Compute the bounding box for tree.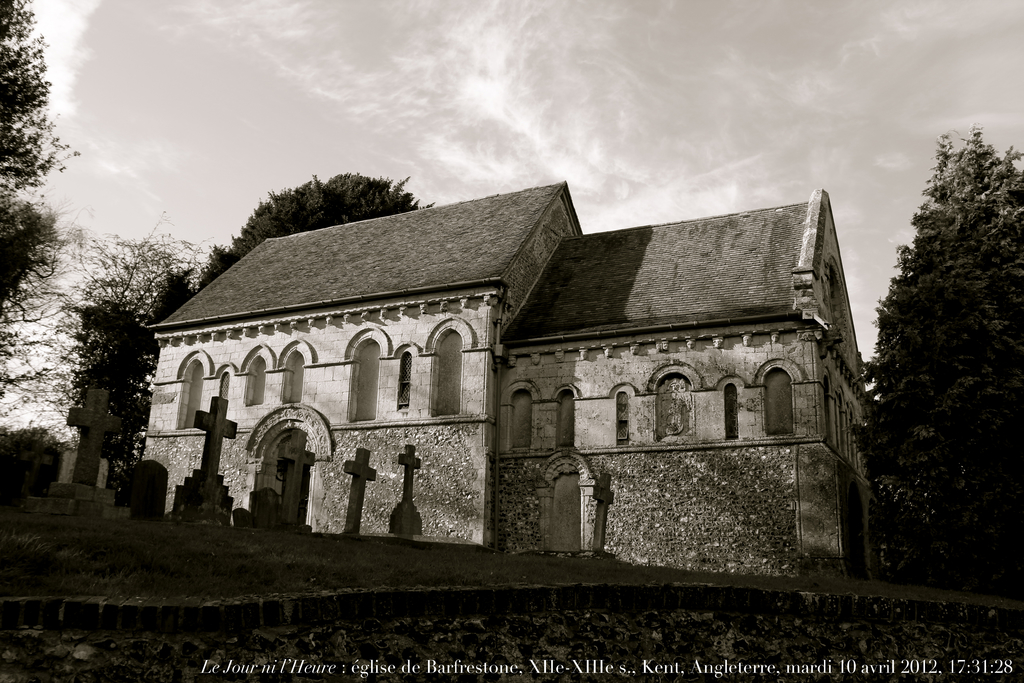
{"left": 0, "top": 208, "right": 210, "bottom": 521}.
